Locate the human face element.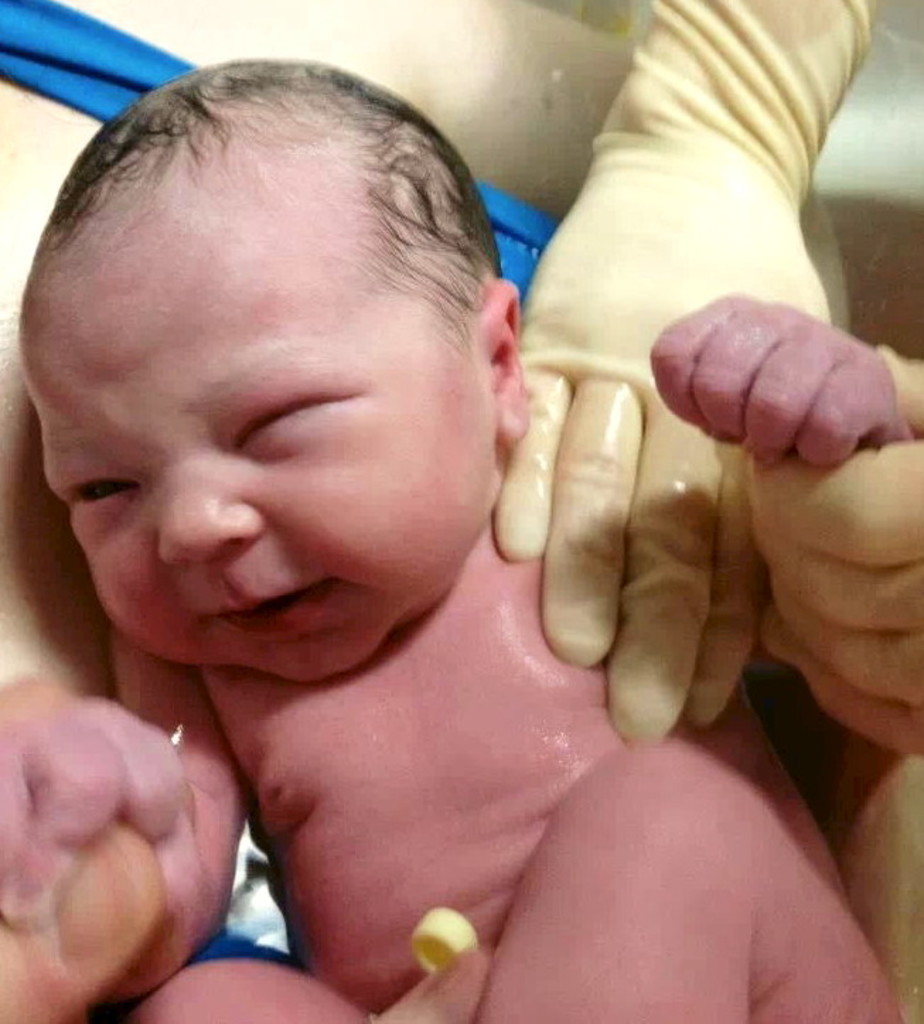
Element bbox: <box>14,173,492,682</box>.
